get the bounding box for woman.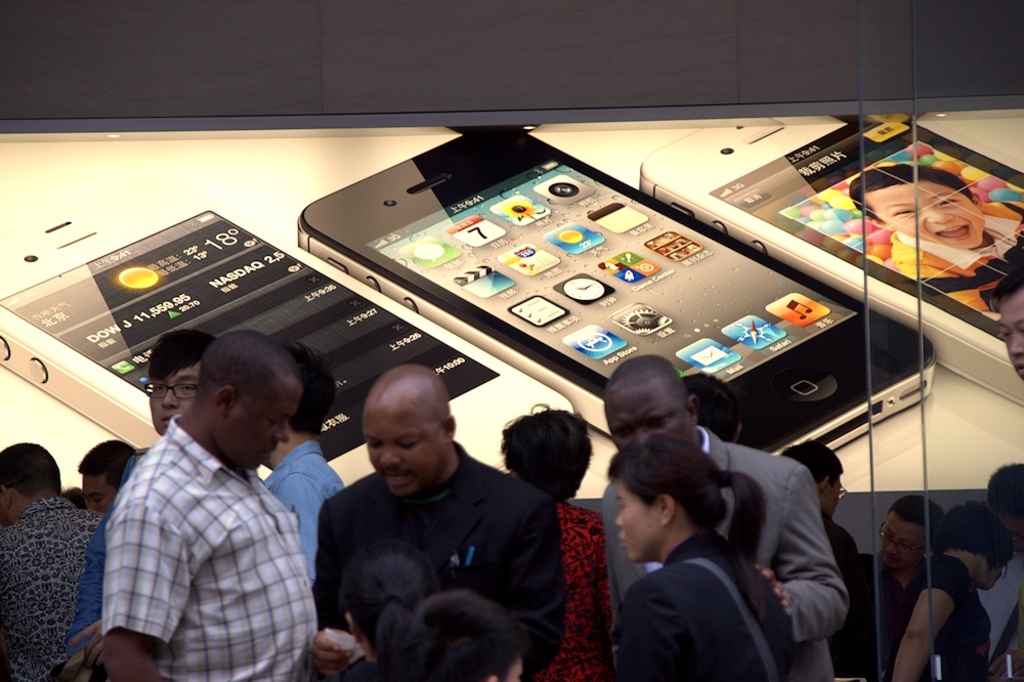
l=601, t=432, r=803, b=681.
